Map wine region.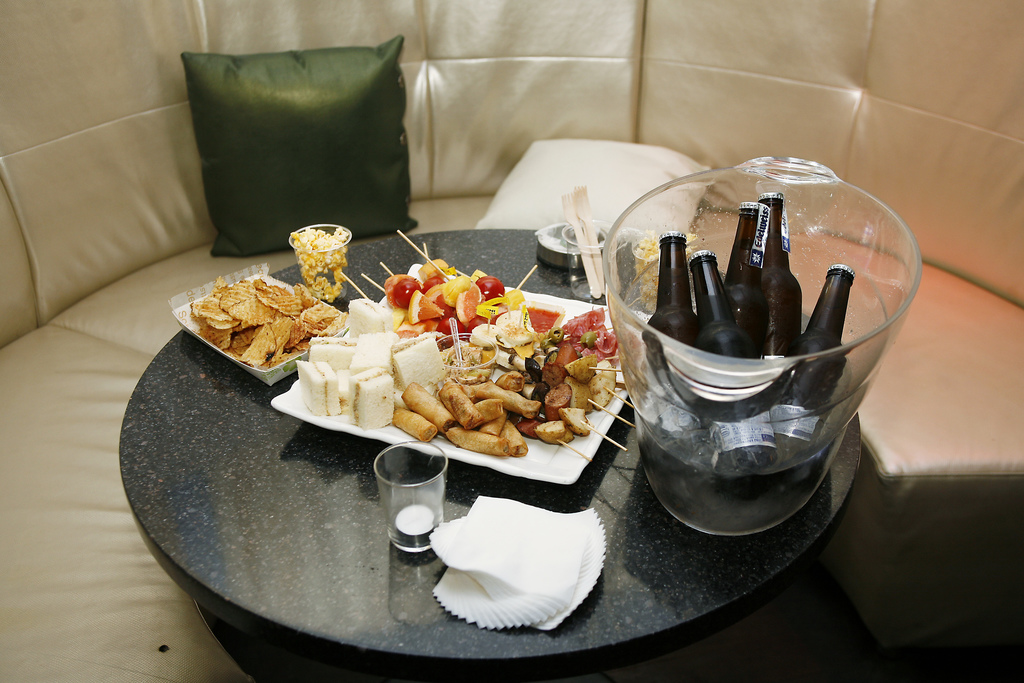
Mapped to 689,247,774,474.
